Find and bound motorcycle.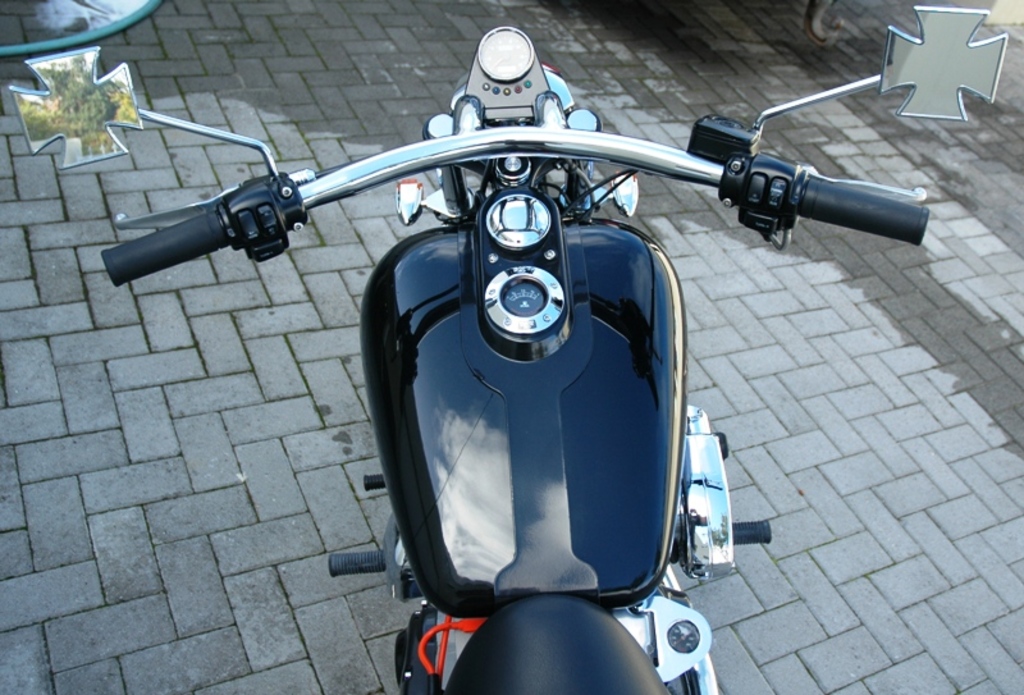
Bound: bbox(3, 0, 1012, 692).
